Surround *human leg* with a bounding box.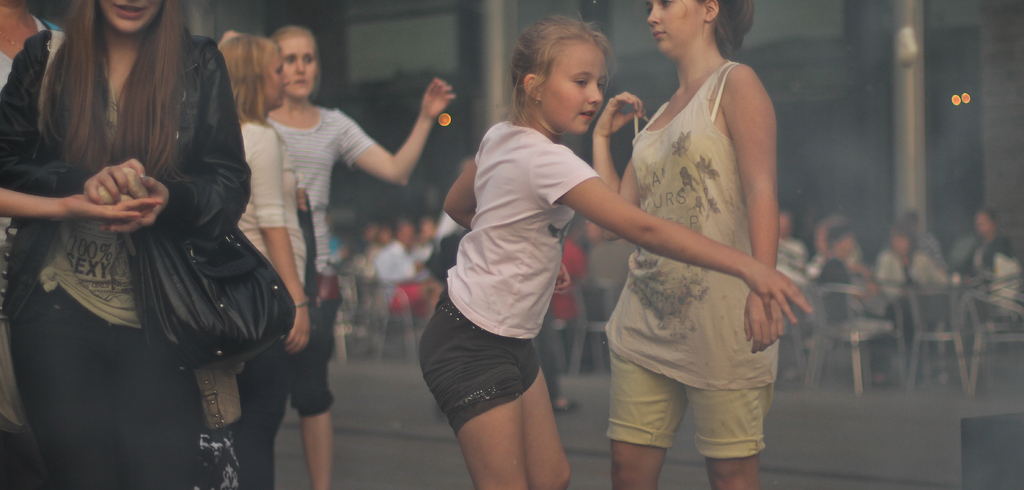
bbox=[4, 290, 213, 489].
